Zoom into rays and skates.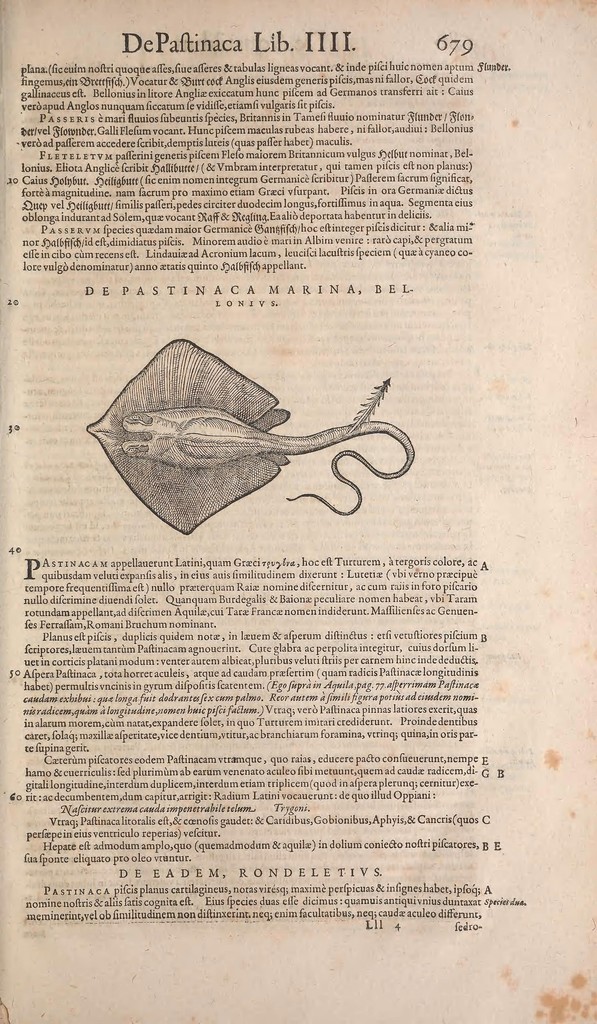
Zoom target: select_region(93, 325, 400, 536).
